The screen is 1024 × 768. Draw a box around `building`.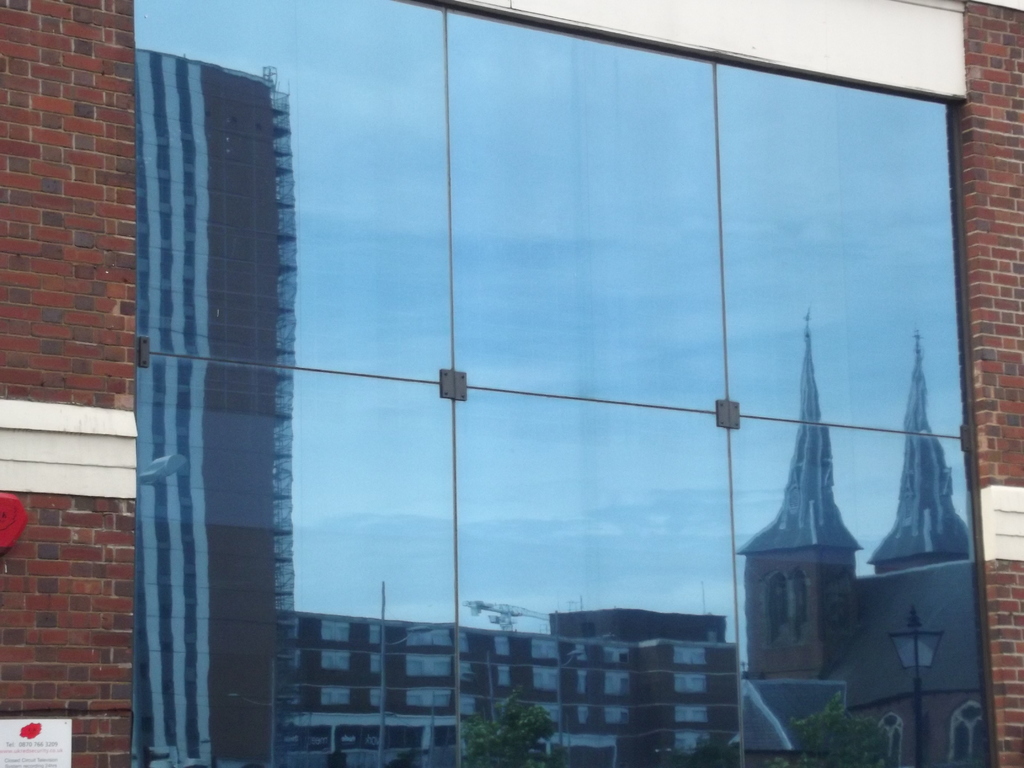
bbox=(0, 0, 1023, 767).
